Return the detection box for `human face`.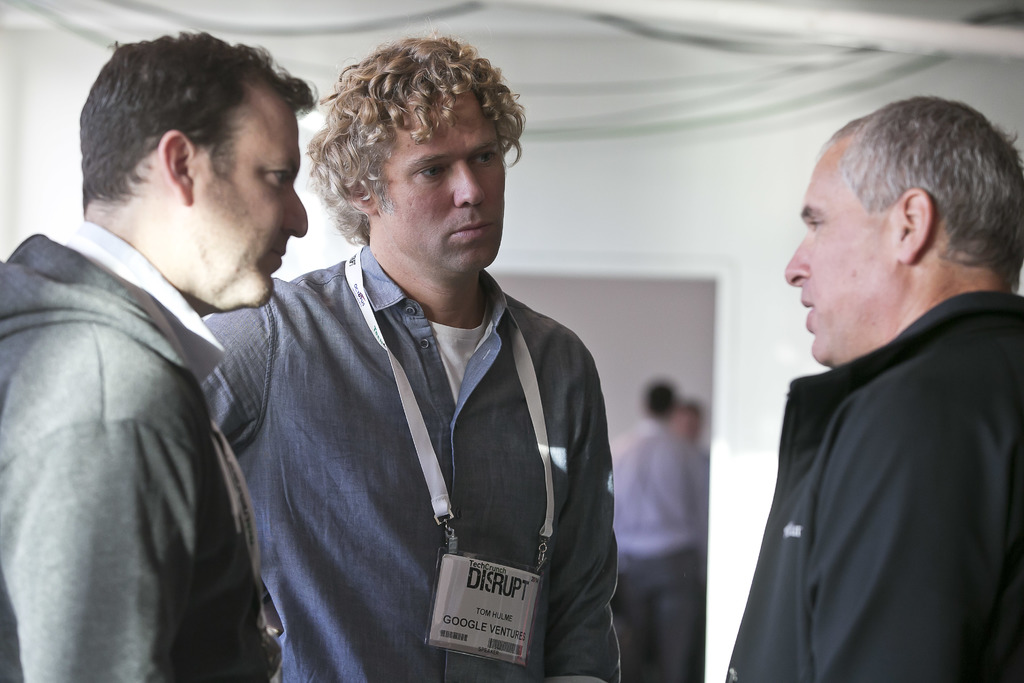
bbox=[785, 151, 893, 363].
